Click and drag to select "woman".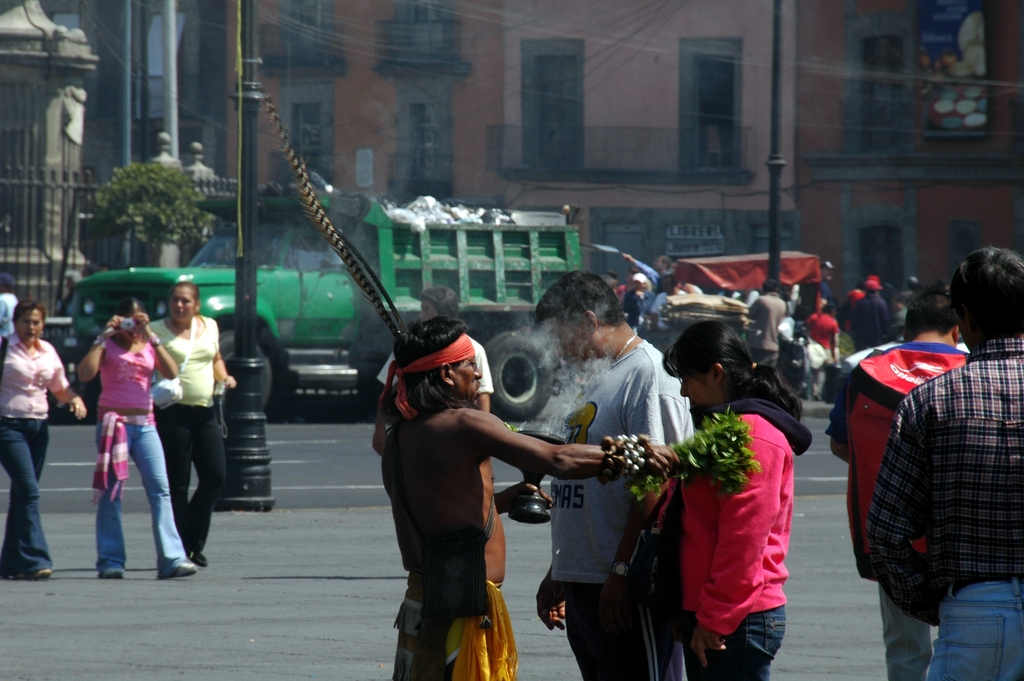
Selection: 146/281/237/561.
